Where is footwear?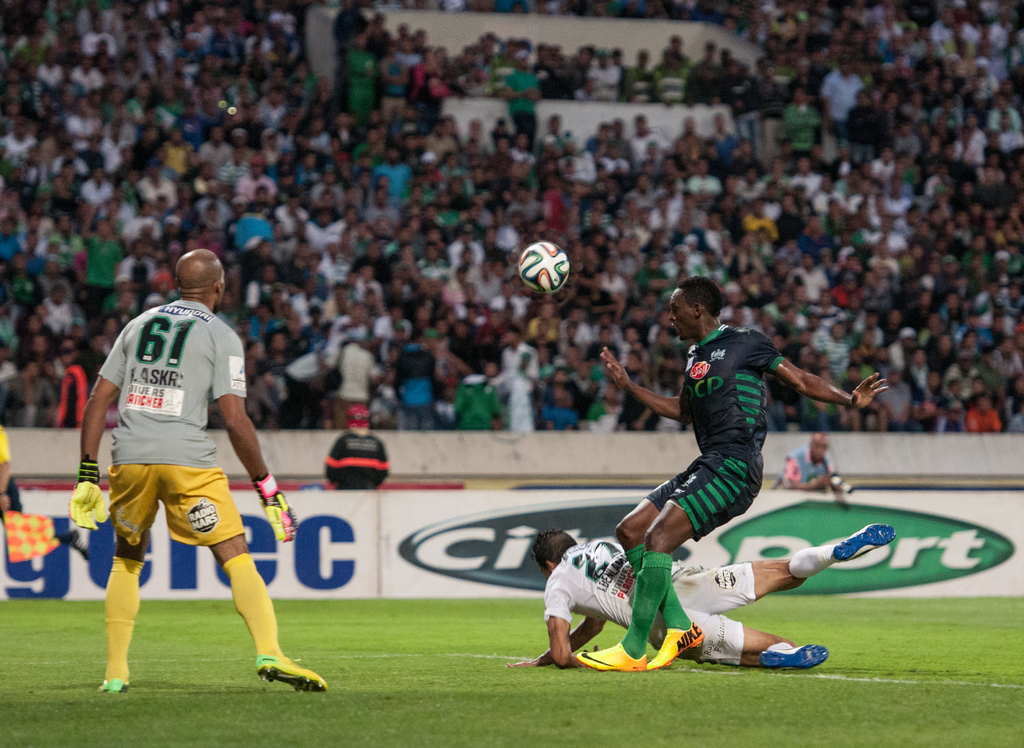
select_region(647, 624, 707, 667).
